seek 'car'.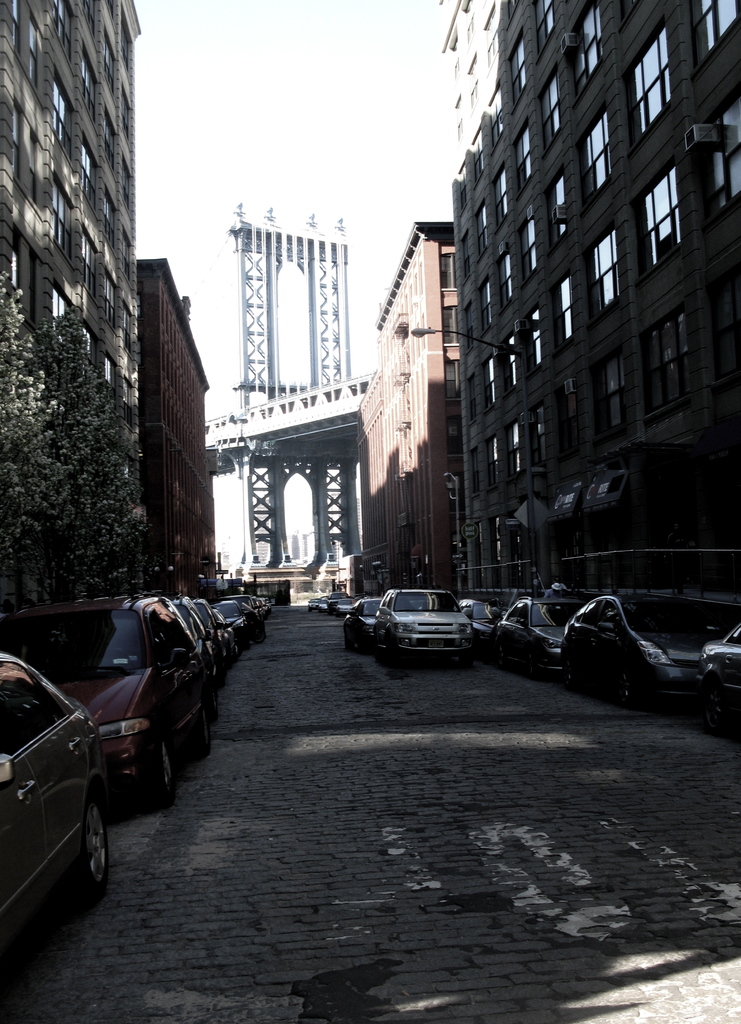
Rect(209, 603, 245, 660).
